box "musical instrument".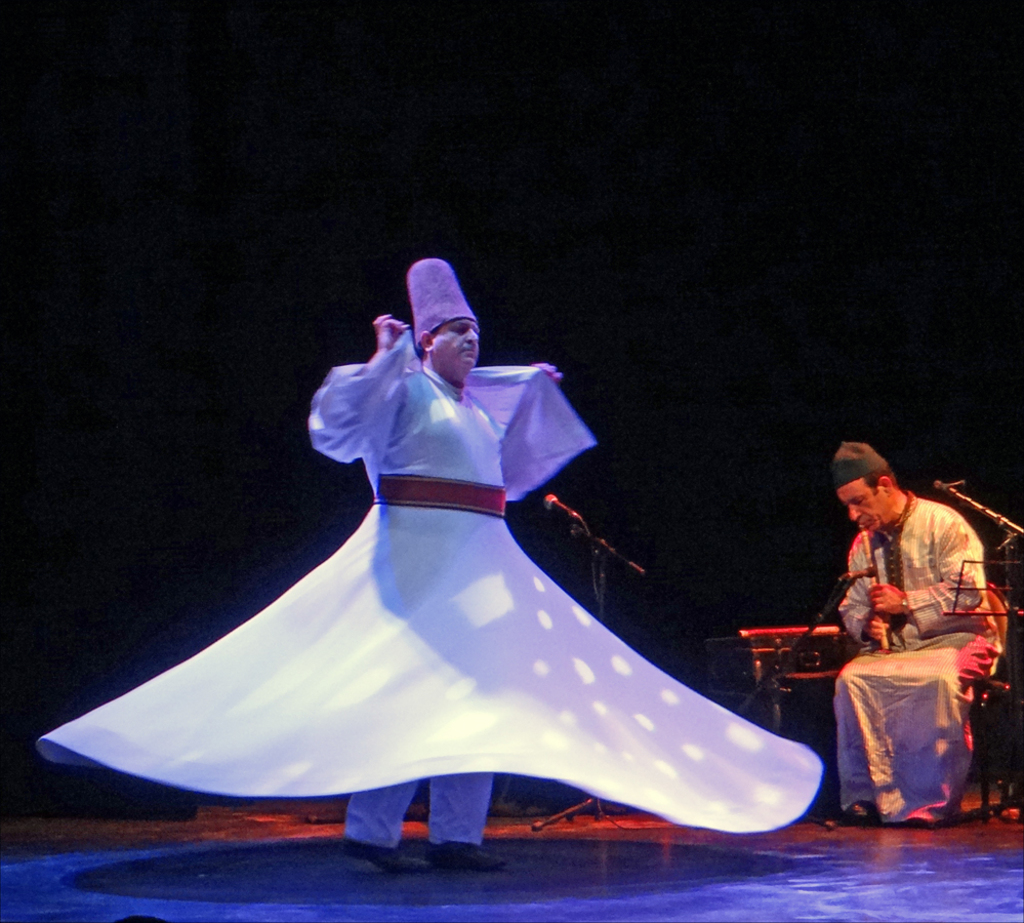
x1=856 y1=521 x2=892 y2=653.
